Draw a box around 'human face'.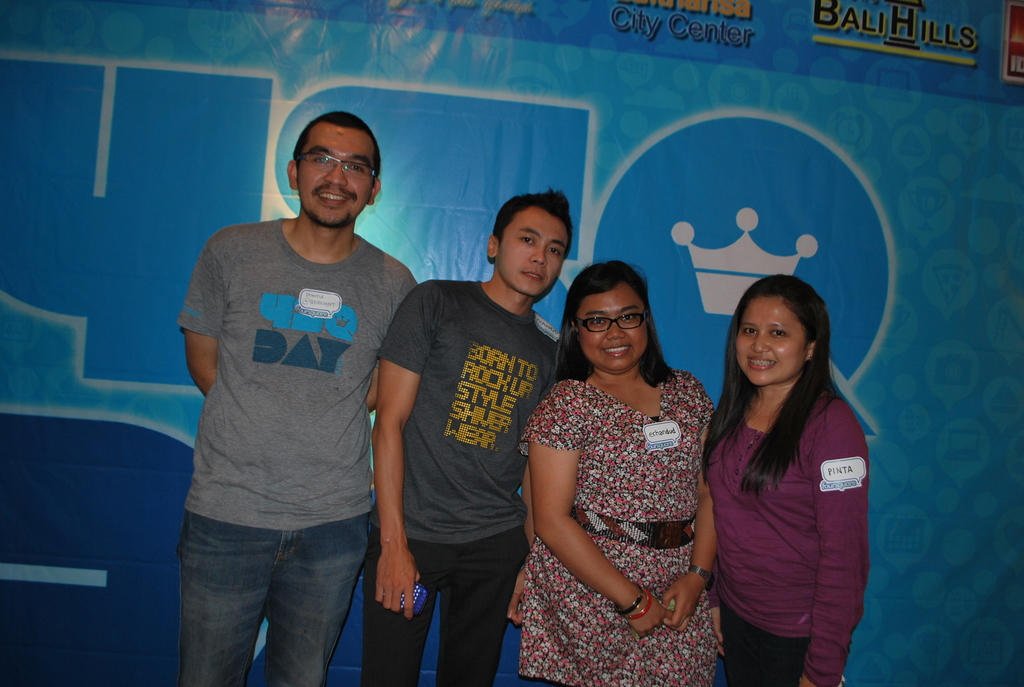
295 123 375 217.
